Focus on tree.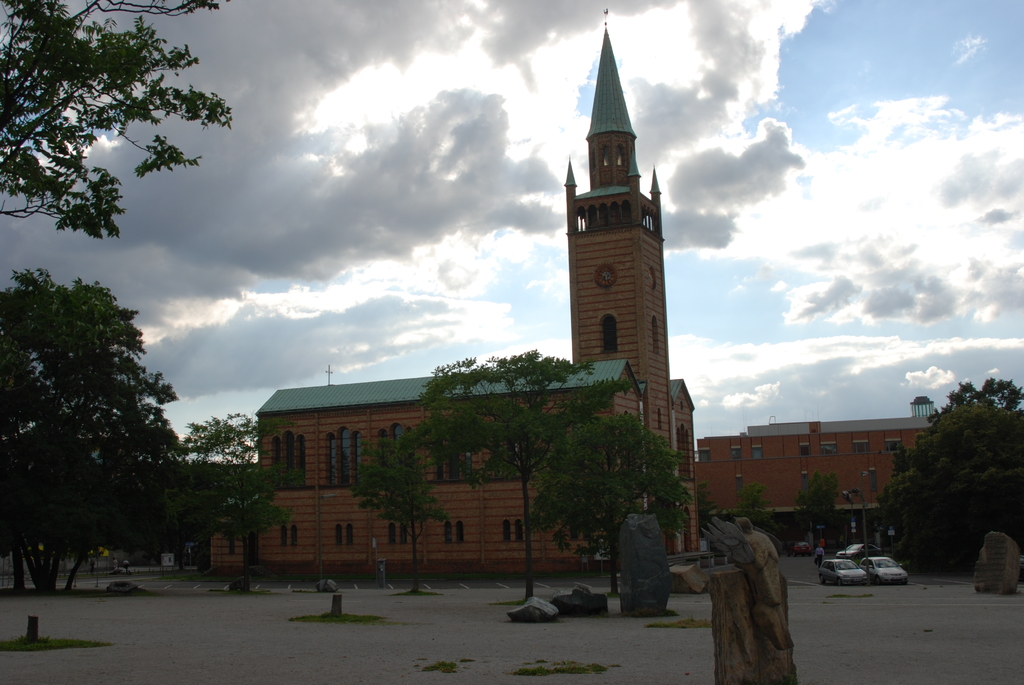
Focused at pyautogui.locateOnScreen(884, 380, 1023, 572).
